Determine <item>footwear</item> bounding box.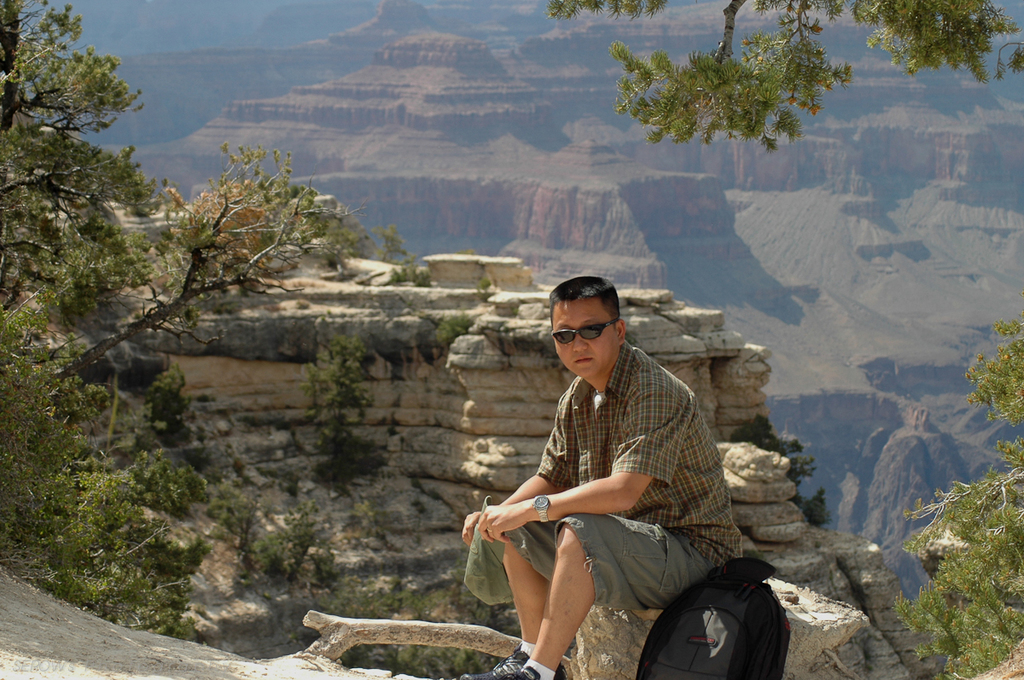
Determined: [518,665,567,679].
